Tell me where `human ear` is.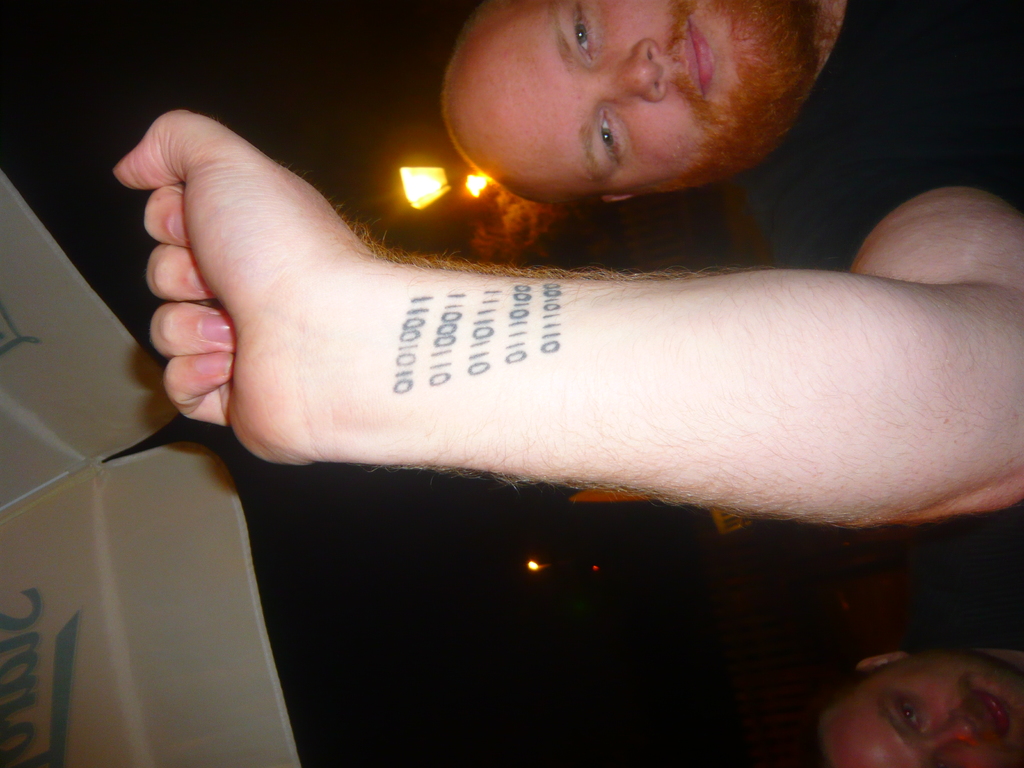
`human ear` is at <region>599, 195, 630, 203</region>.
